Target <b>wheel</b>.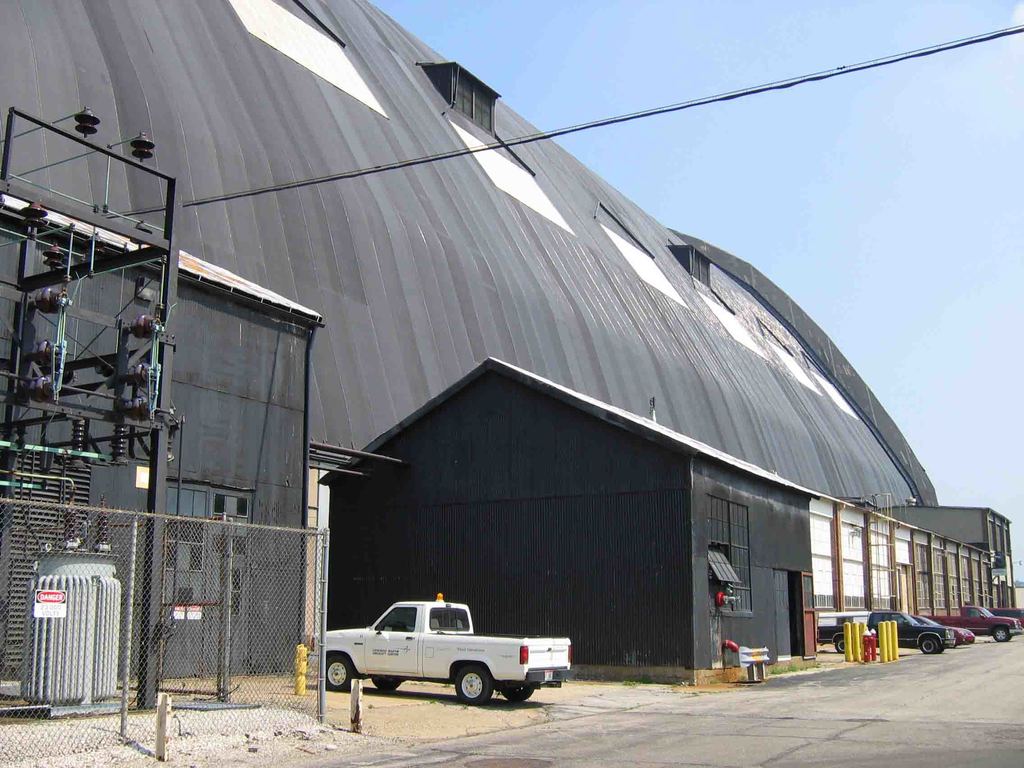
Target region: (325,655,353,691).
